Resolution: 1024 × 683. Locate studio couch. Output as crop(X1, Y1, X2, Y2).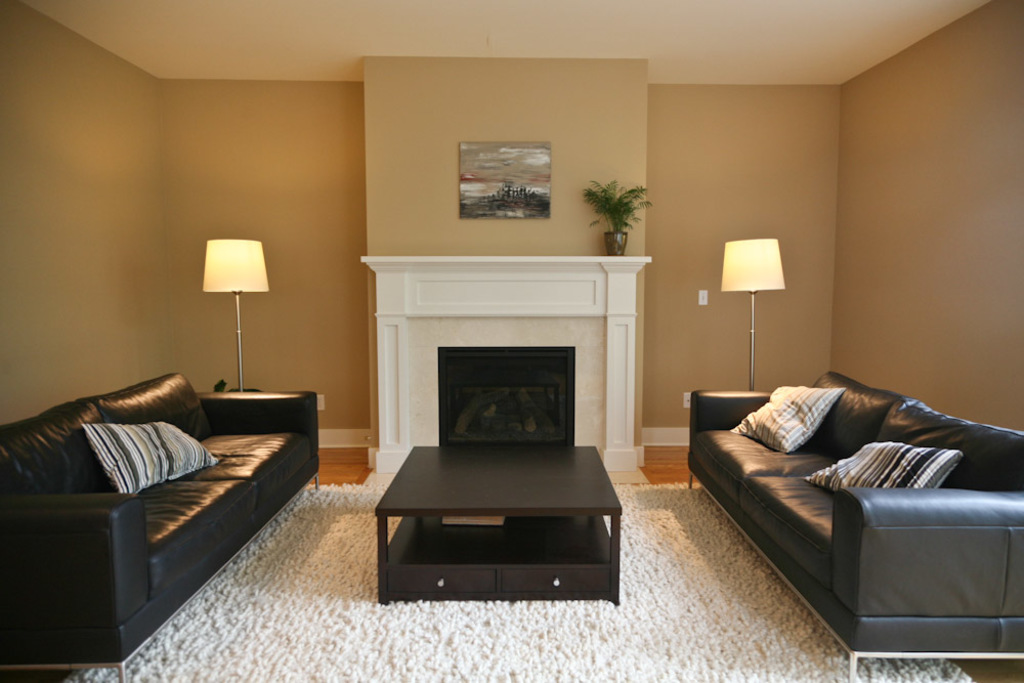
crop(682, 367, 1023, 655).
